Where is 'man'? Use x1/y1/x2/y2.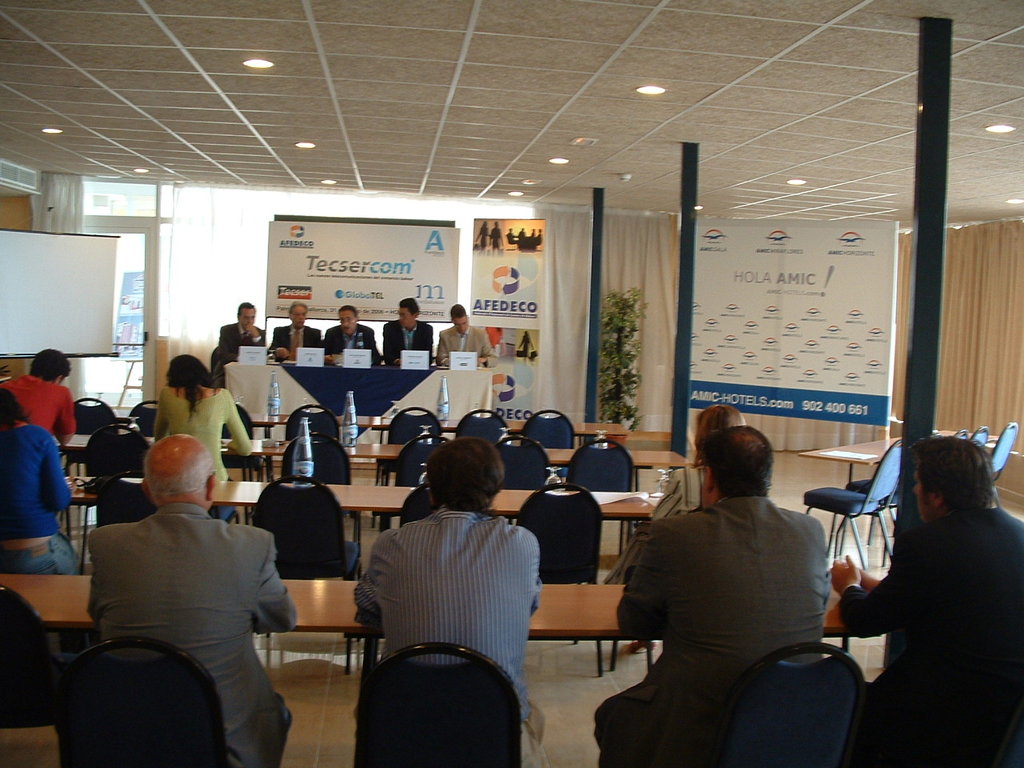
830/426/1023/766.
